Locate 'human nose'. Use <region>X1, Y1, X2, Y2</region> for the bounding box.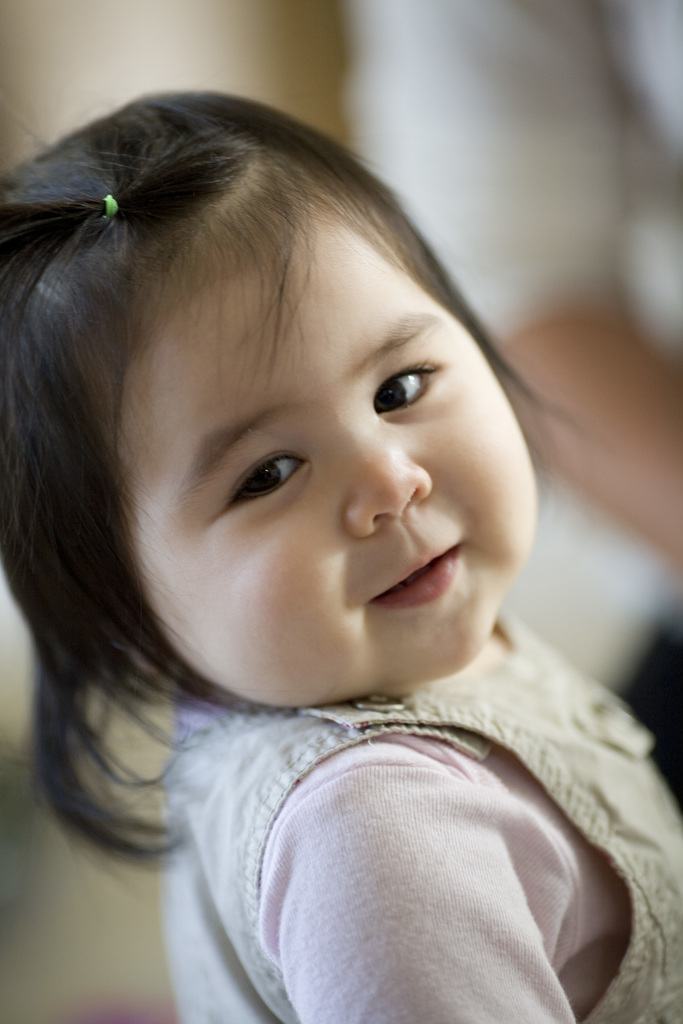
<region>345, 423, 432, 540</region>.
